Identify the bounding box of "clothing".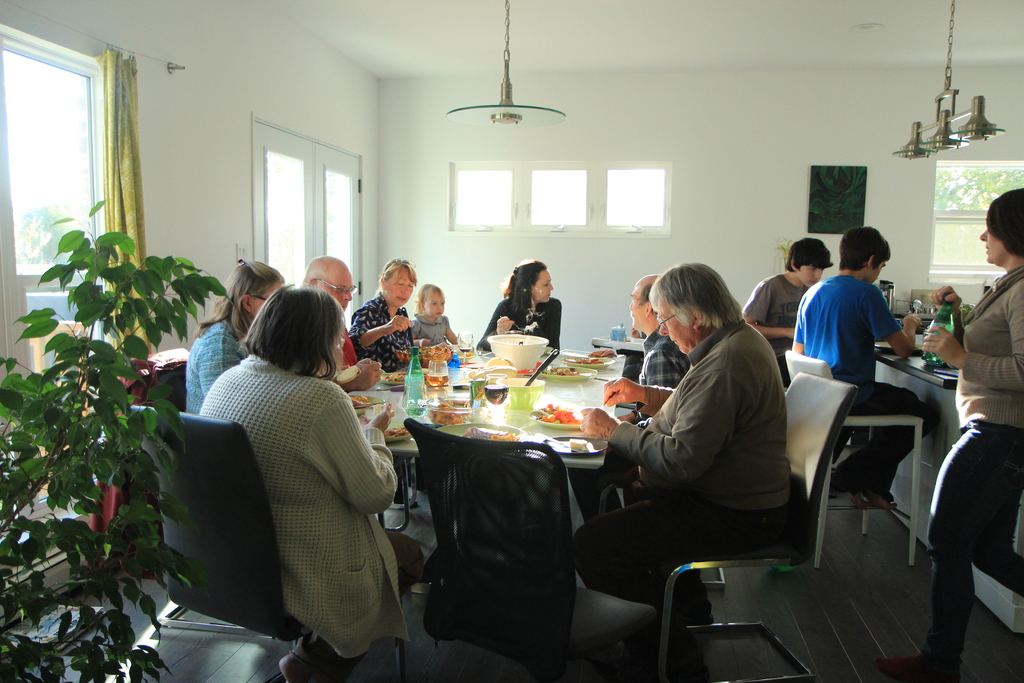
(x1=922, y1=264, x2=1023, y2=662).
